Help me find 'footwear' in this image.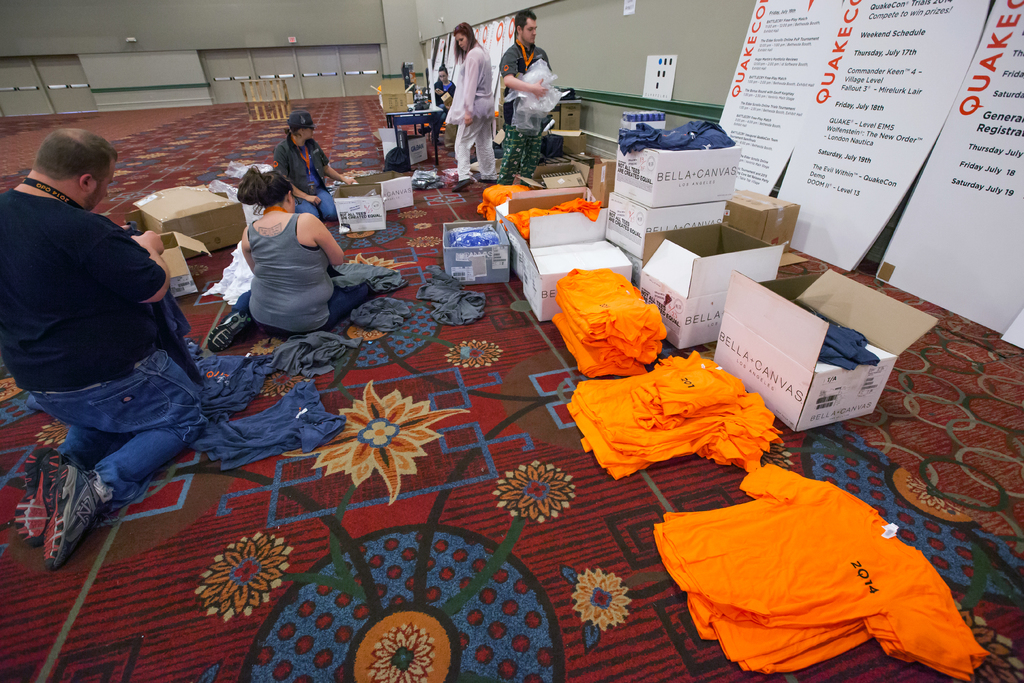
Found it: [12, 445, 65, 542].
